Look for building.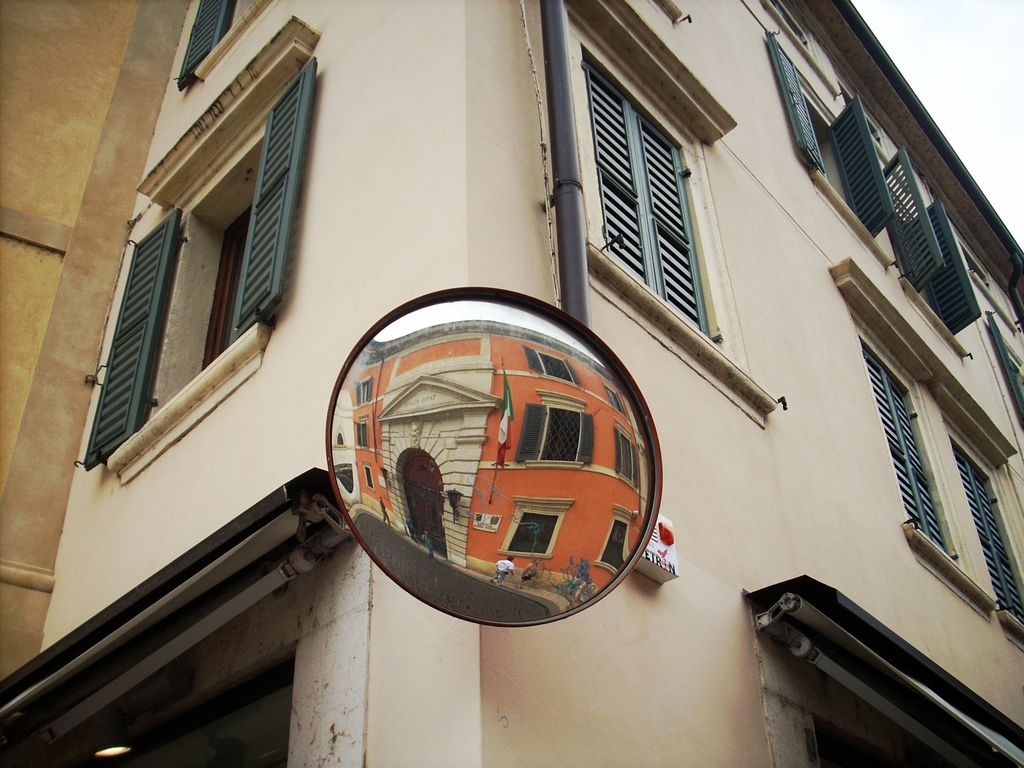
Found: [0, 0, 189, 676].
